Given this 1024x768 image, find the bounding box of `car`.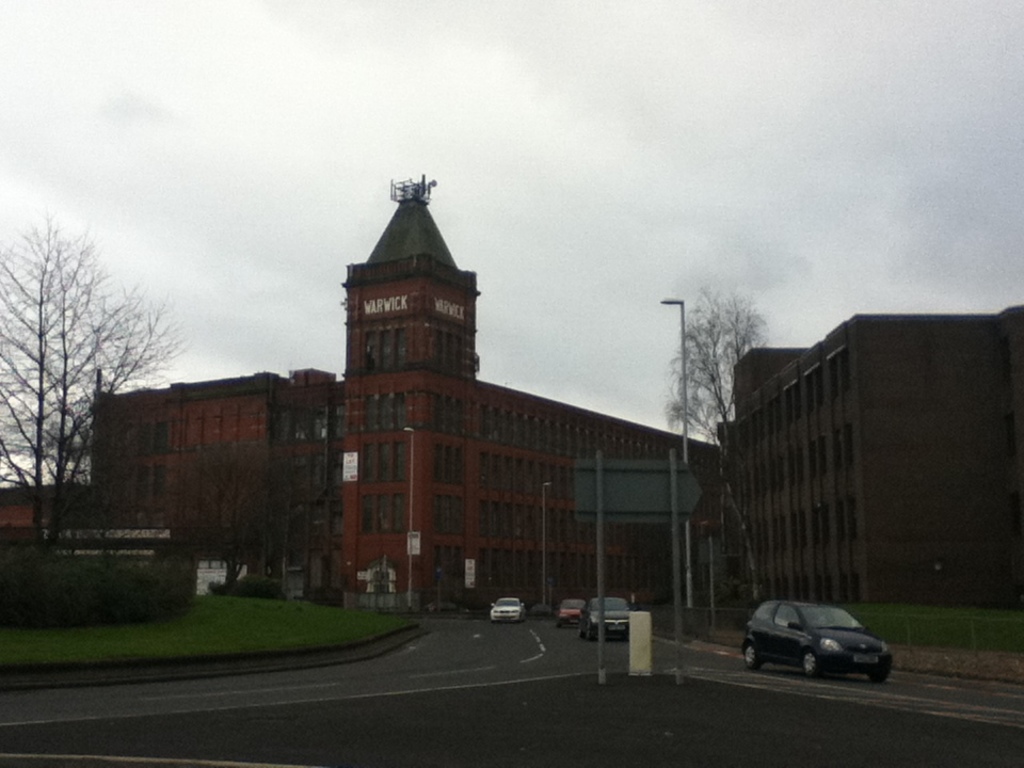
{"left": 737, "top": 604, "right": 893, "bottom": 686}.
